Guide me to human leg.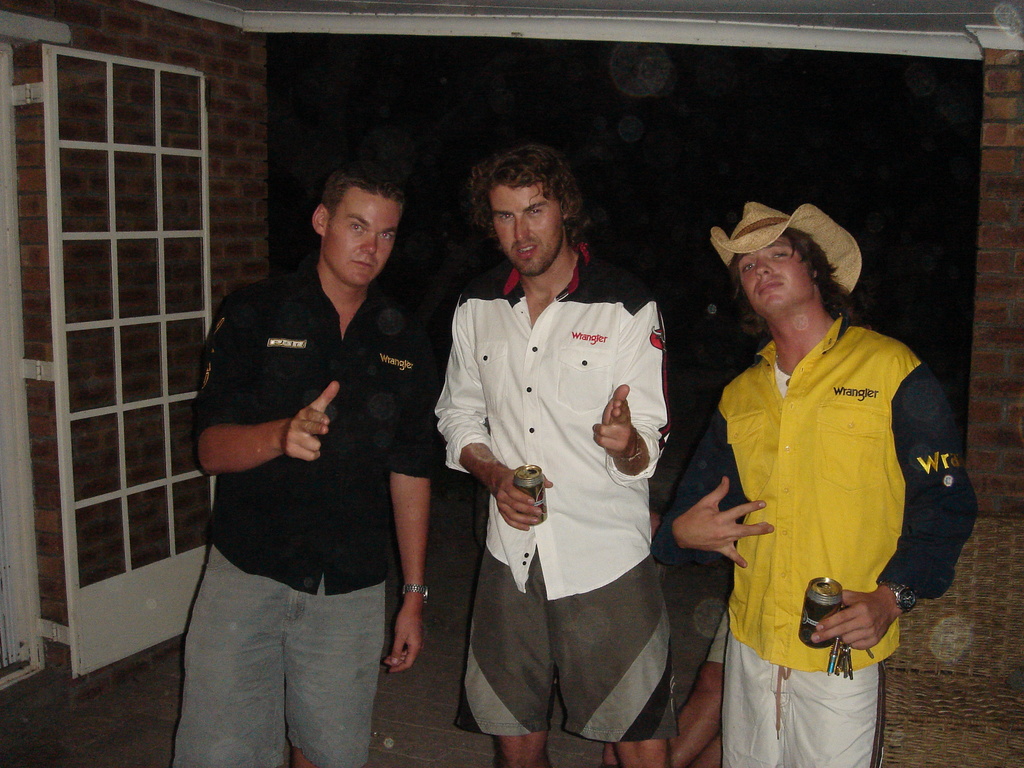
Guidance: rect(568, 555, 674, 766).
